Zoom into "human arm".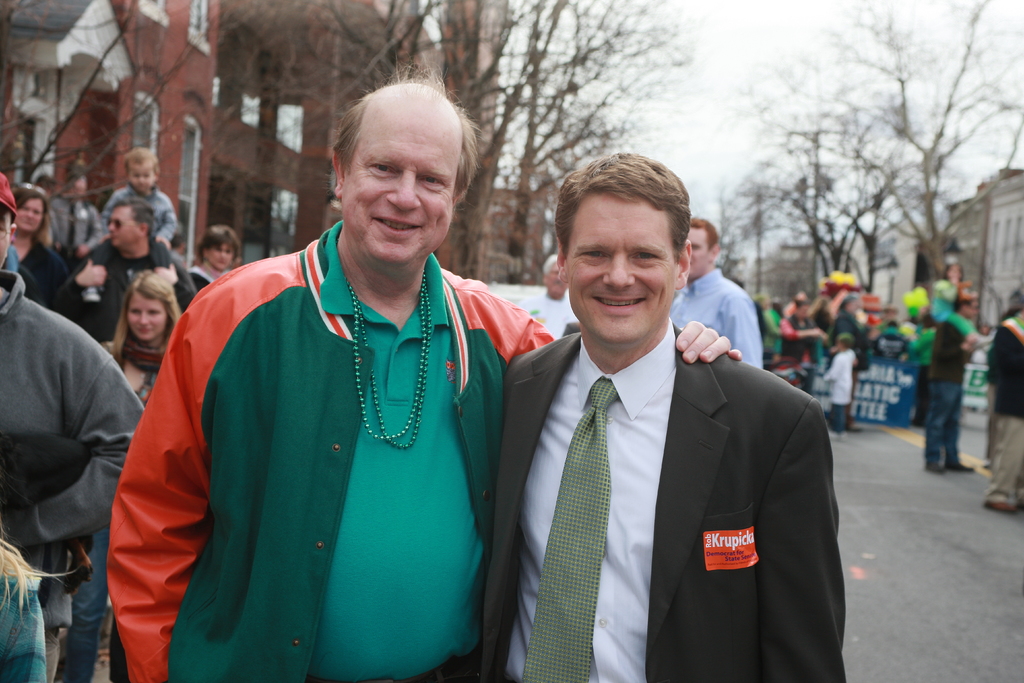
Zoom target: l=0, t=321, r=157, b=555.
